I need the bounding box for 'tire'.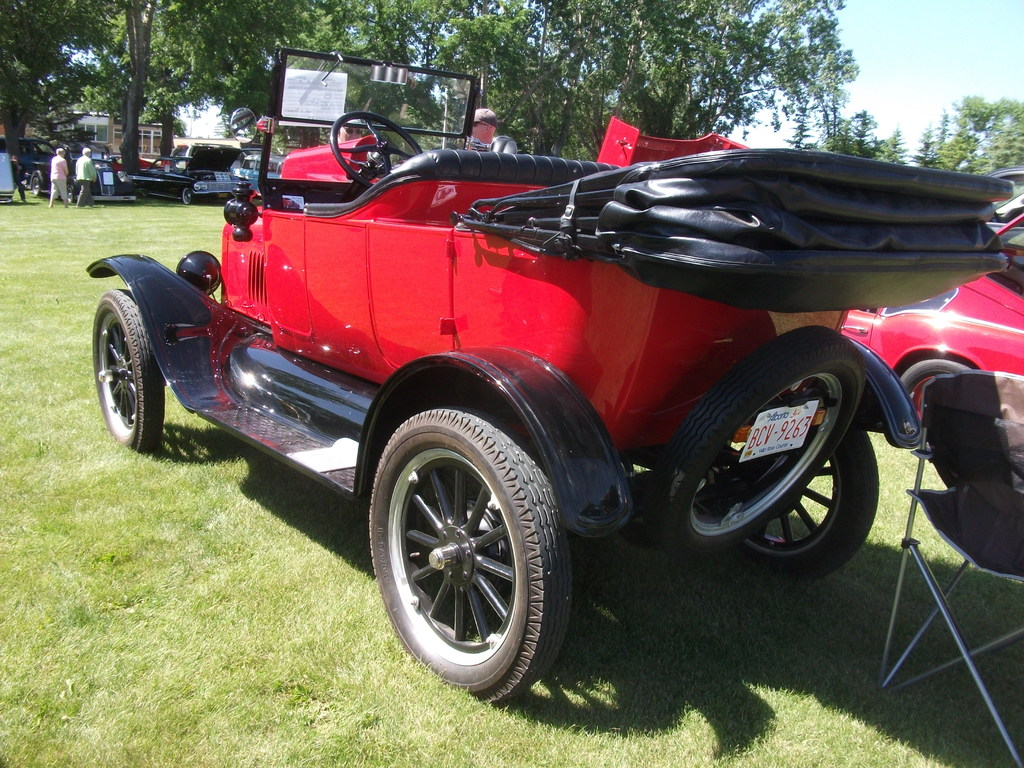
Here it is: (left=898, top=356, right=971, bottom=449).
